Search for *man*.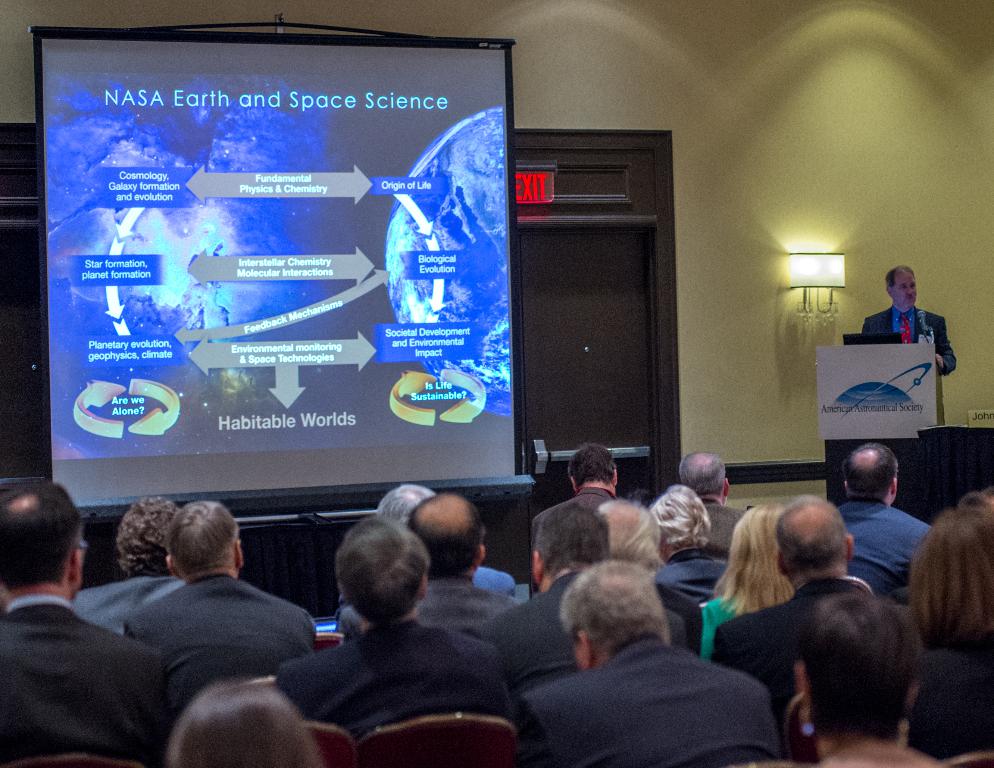
Found at 0 477 168 767.
